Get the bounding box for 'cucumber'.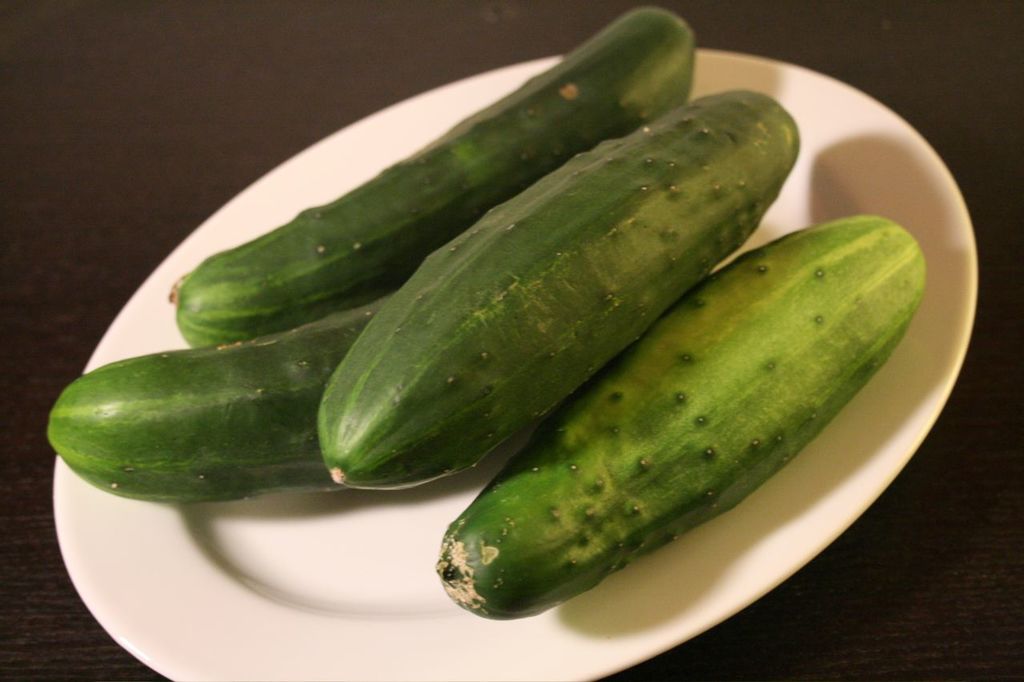
(433,209,931,620).
